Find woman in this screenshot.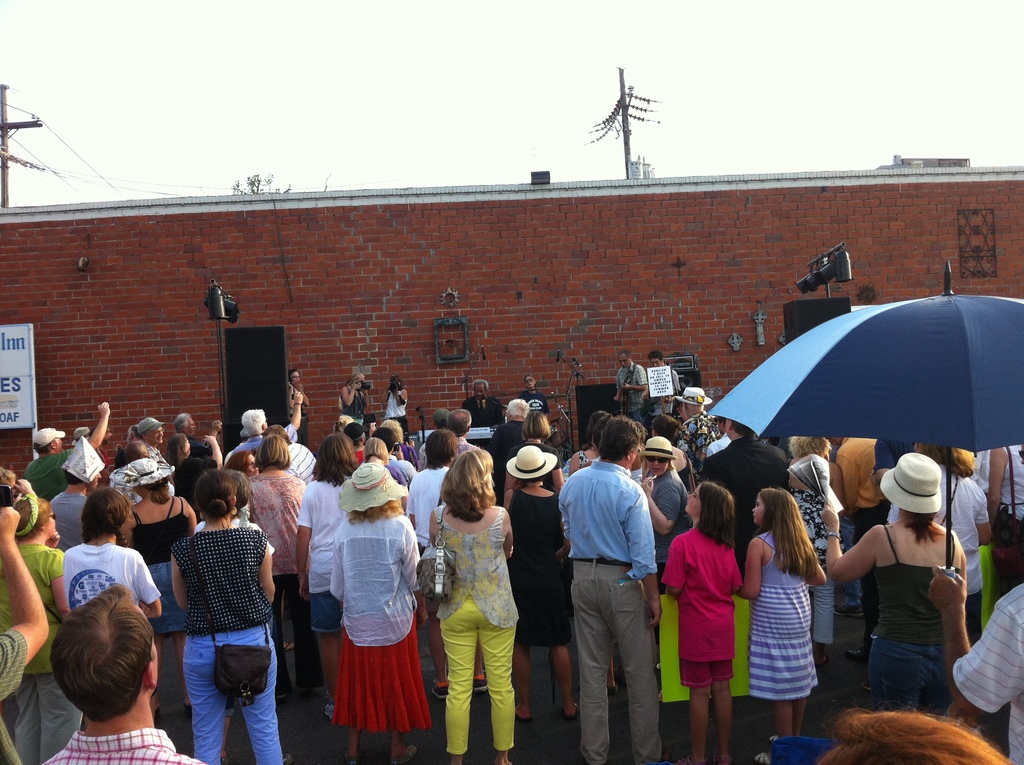
The bounding box for woman is <bbox>154, 431, 223, 508</bbox>.
